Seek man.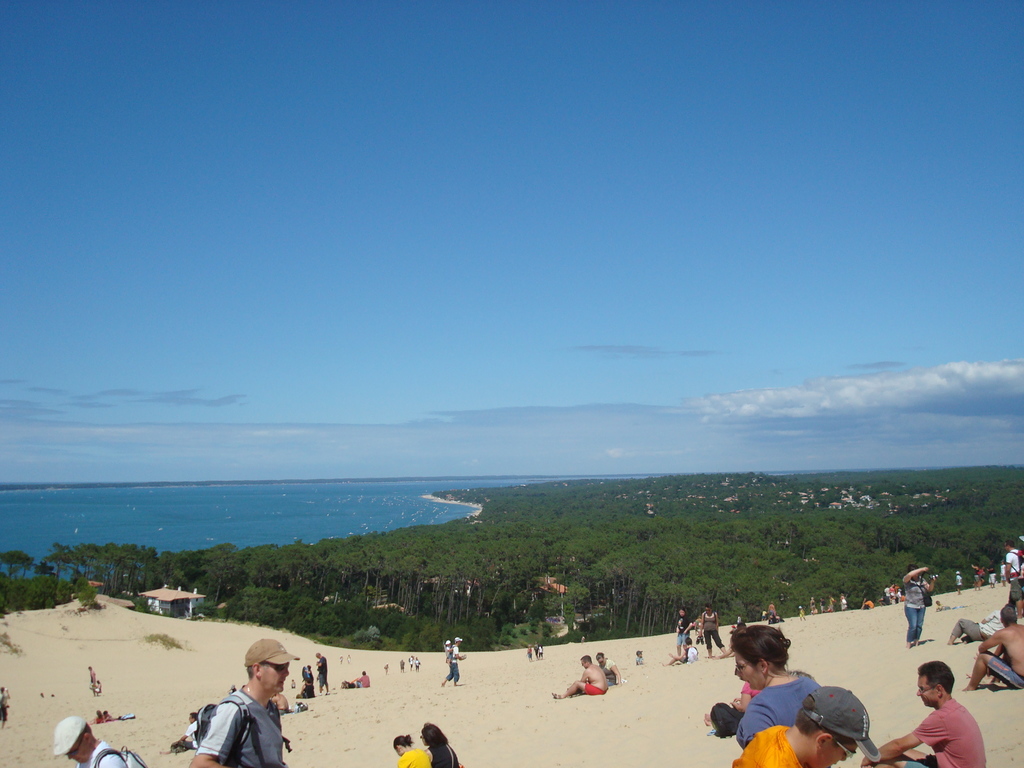
[726,681,883,767].
